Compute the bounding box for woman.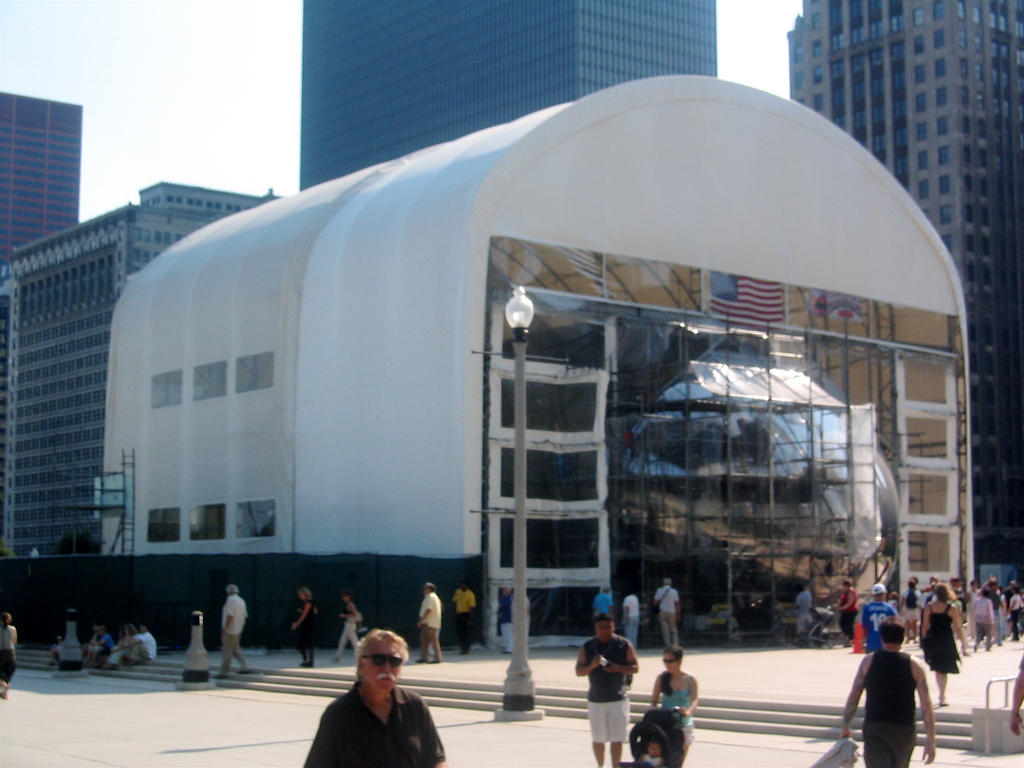
<box>330,591,362,664</box>.
